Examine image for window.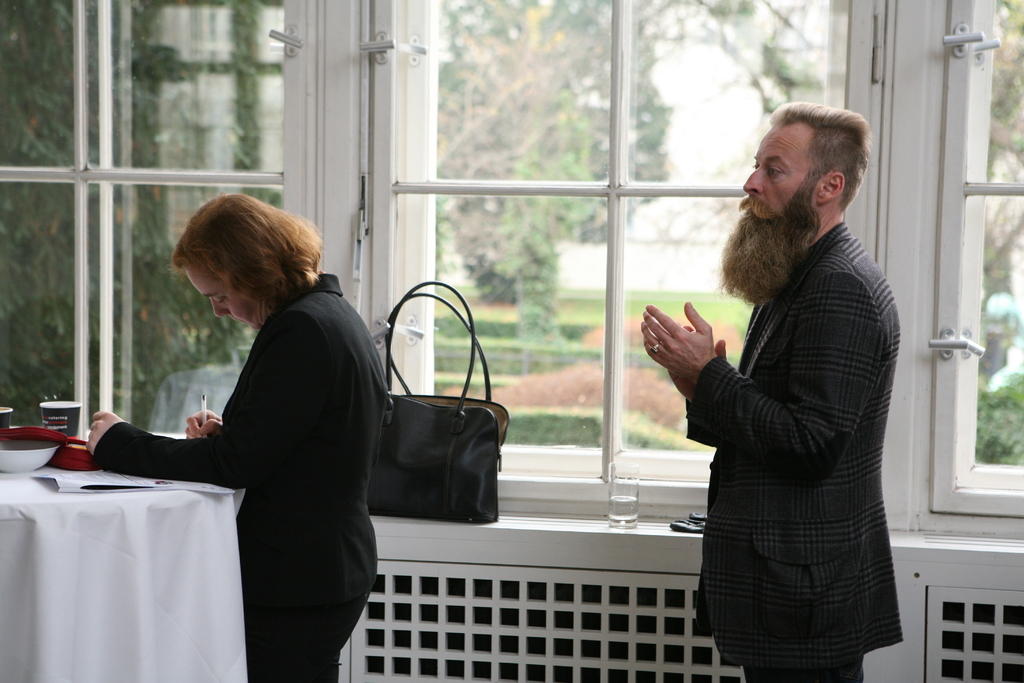
Examination result: 615 194 754 439.
